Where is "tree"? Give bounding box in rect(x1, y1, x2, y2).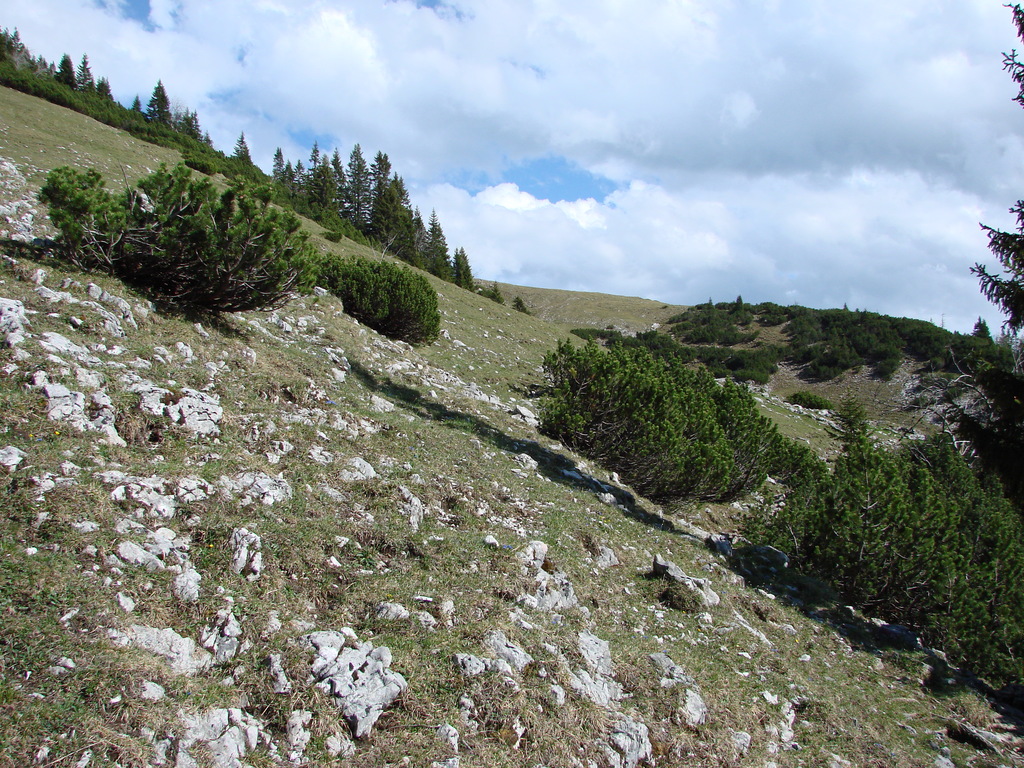
rect(342, 142, 377, 229).
